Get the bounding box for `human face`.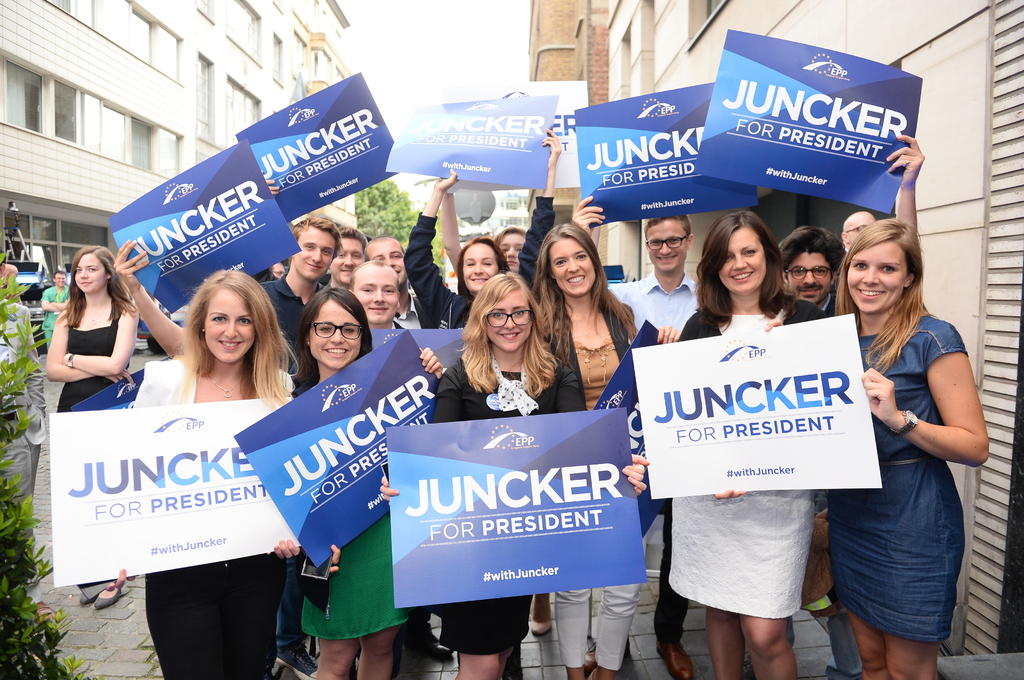
left=497, top=230, right=525, bottom=267.
